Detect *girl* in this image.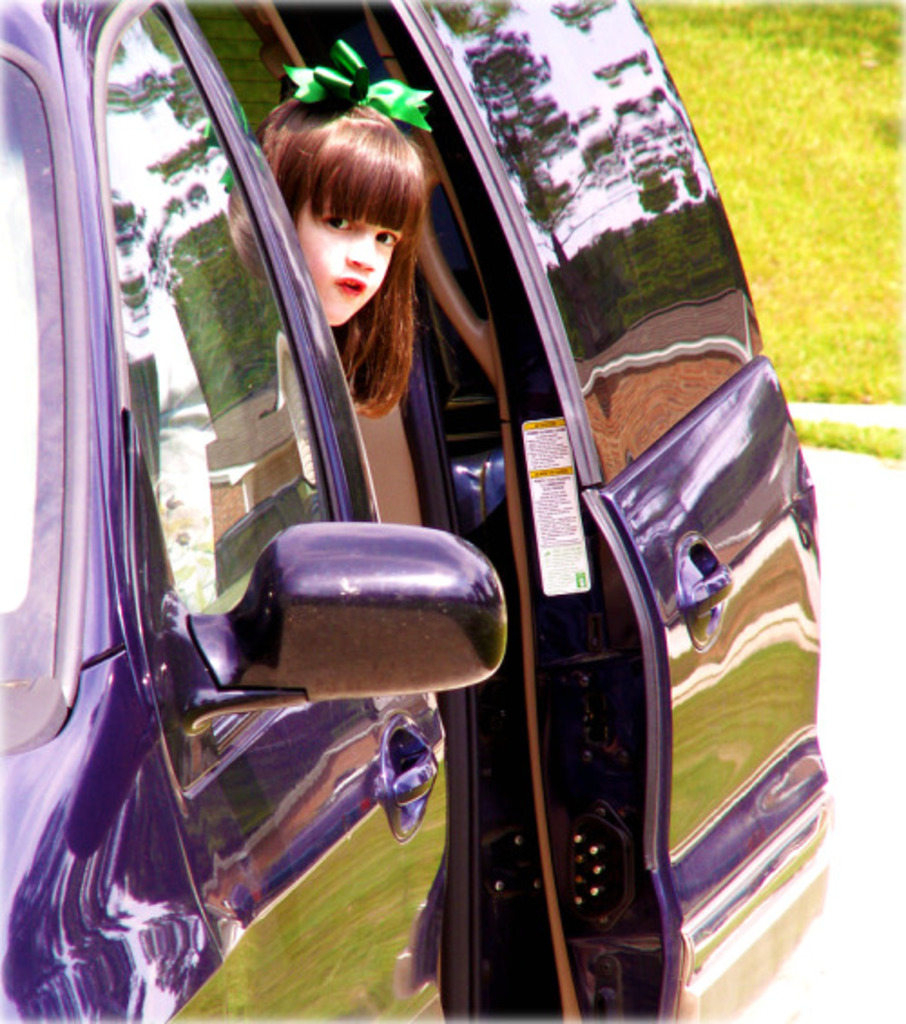
Detection: (x1=254, y1=40, x2=435, y2=420).
